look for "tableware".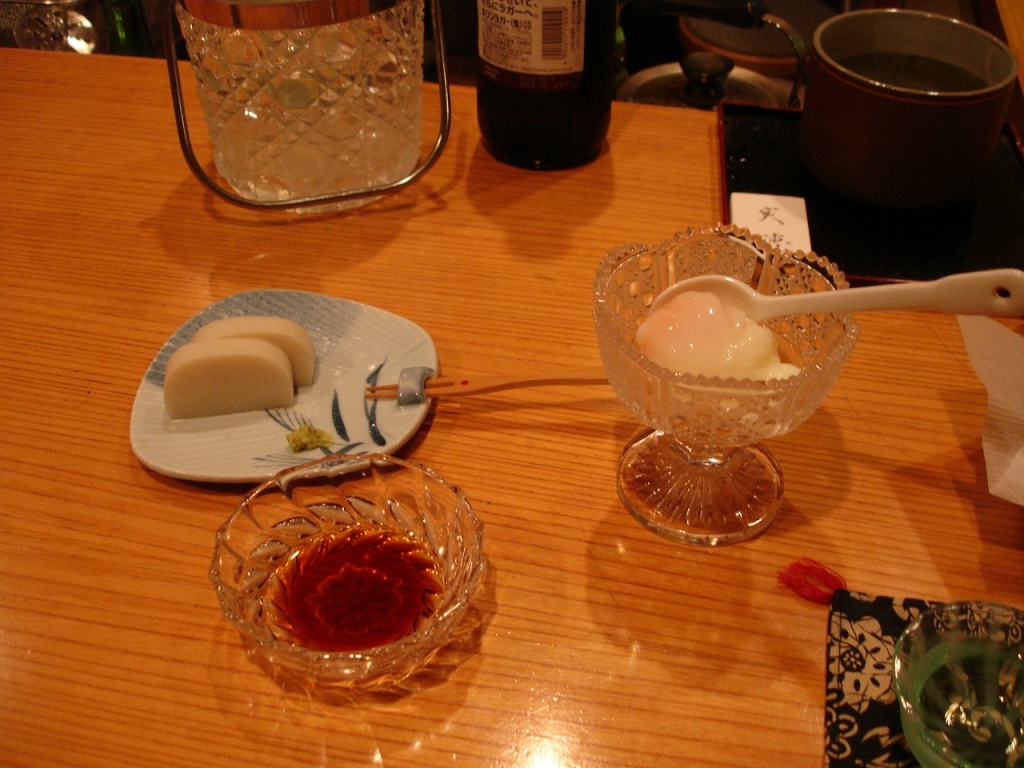
Found: {"left": 649, "top": 262, "right": 1023, "bottom": 319}.
